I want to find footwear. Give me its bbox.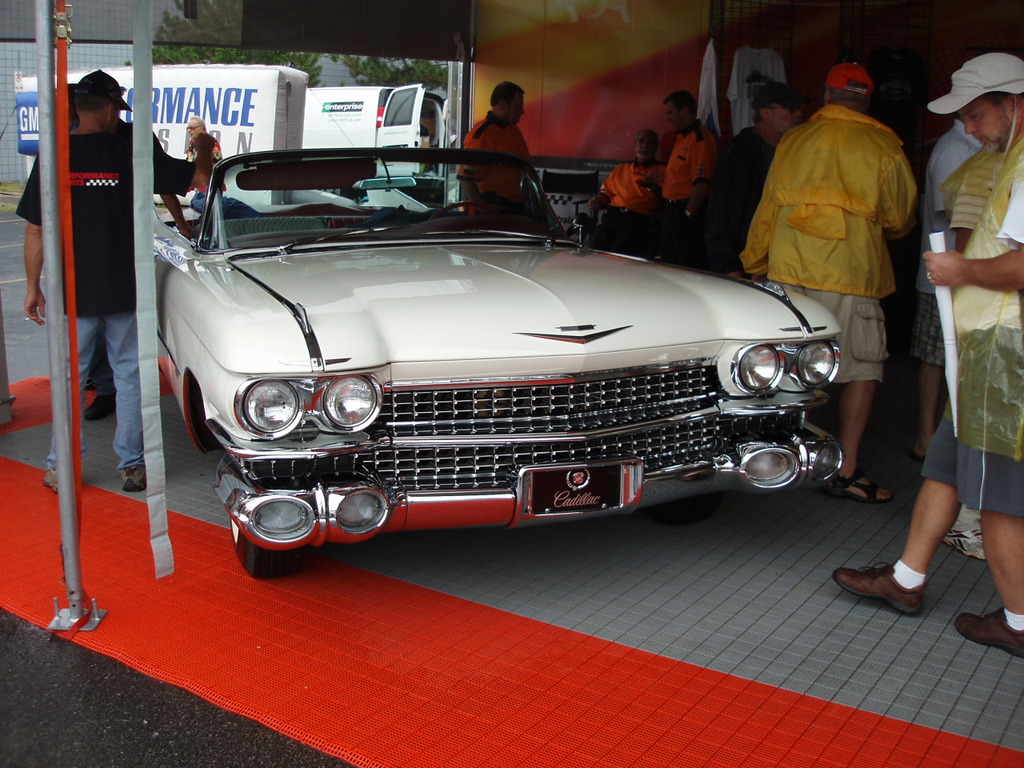
955, 608, 1023, 666.
